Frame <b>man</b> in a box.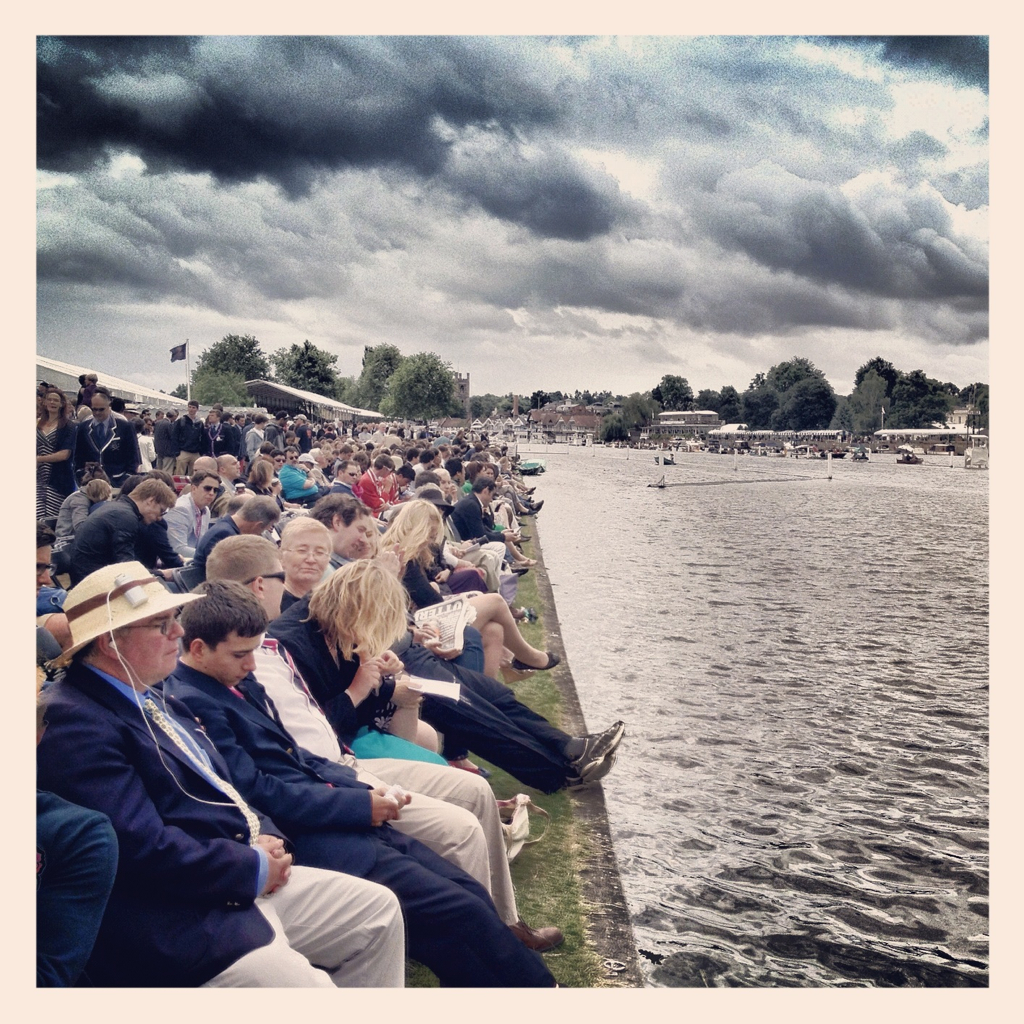
l=205, t=533, r=569, b=959.
